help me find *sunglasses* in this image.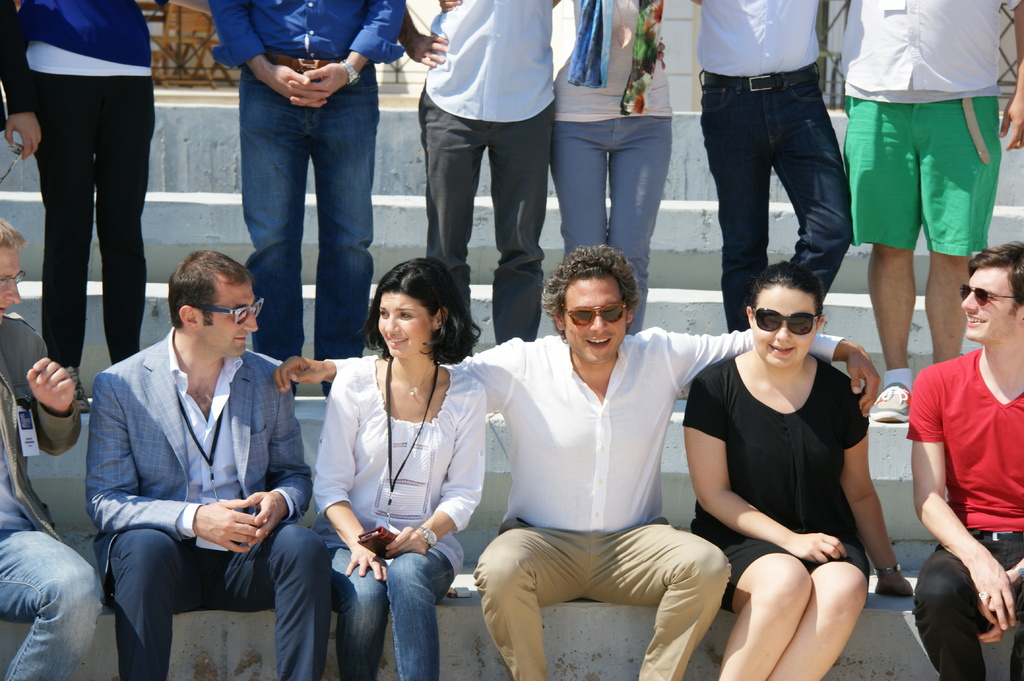
Found it: (196, 298, 265, 327).
